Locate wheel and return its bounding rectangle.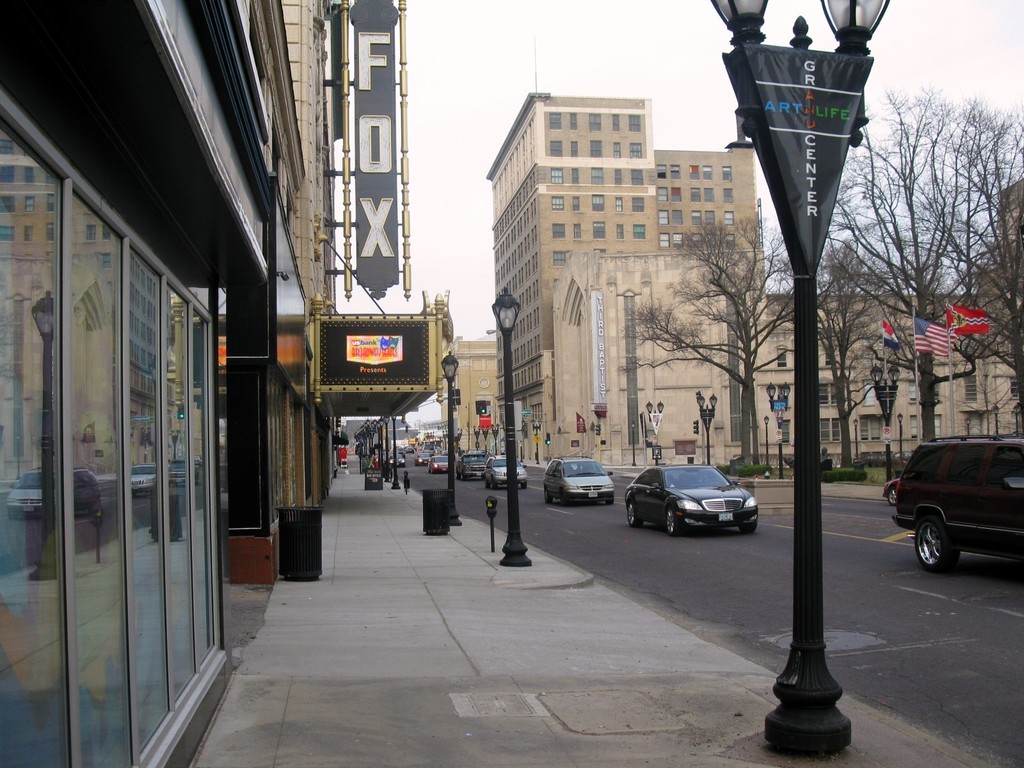
box(483, 472, 489, 487).
